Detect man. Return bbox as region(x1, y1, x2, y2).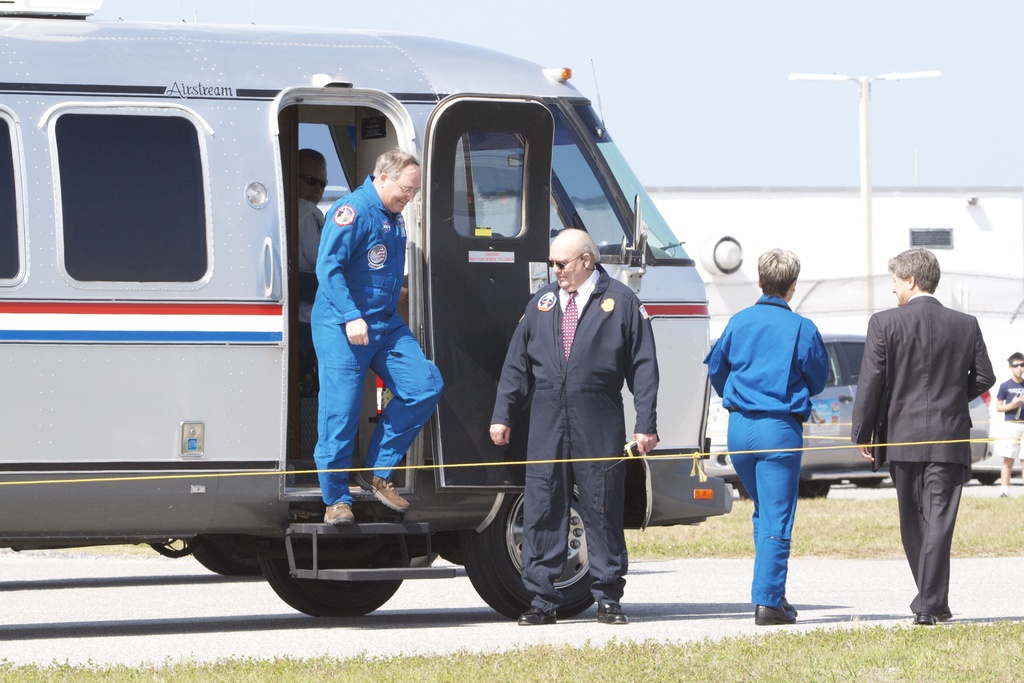
region(490, 230, 659, 624).
